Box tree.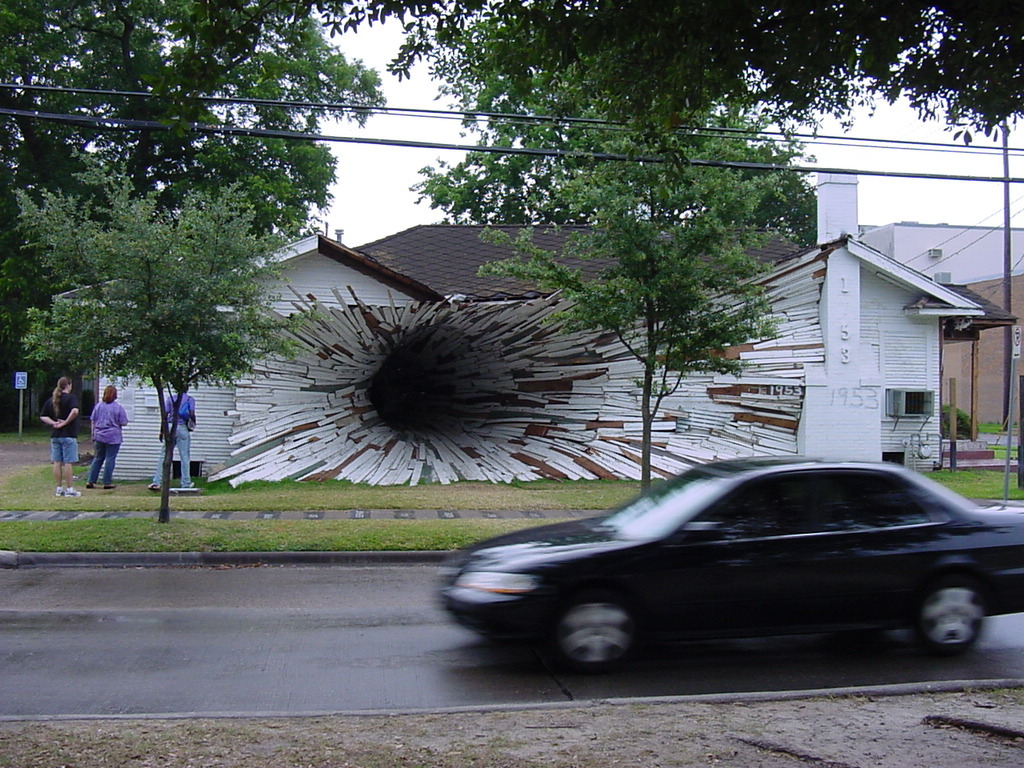
Rect(470, 128, 784, 492).
